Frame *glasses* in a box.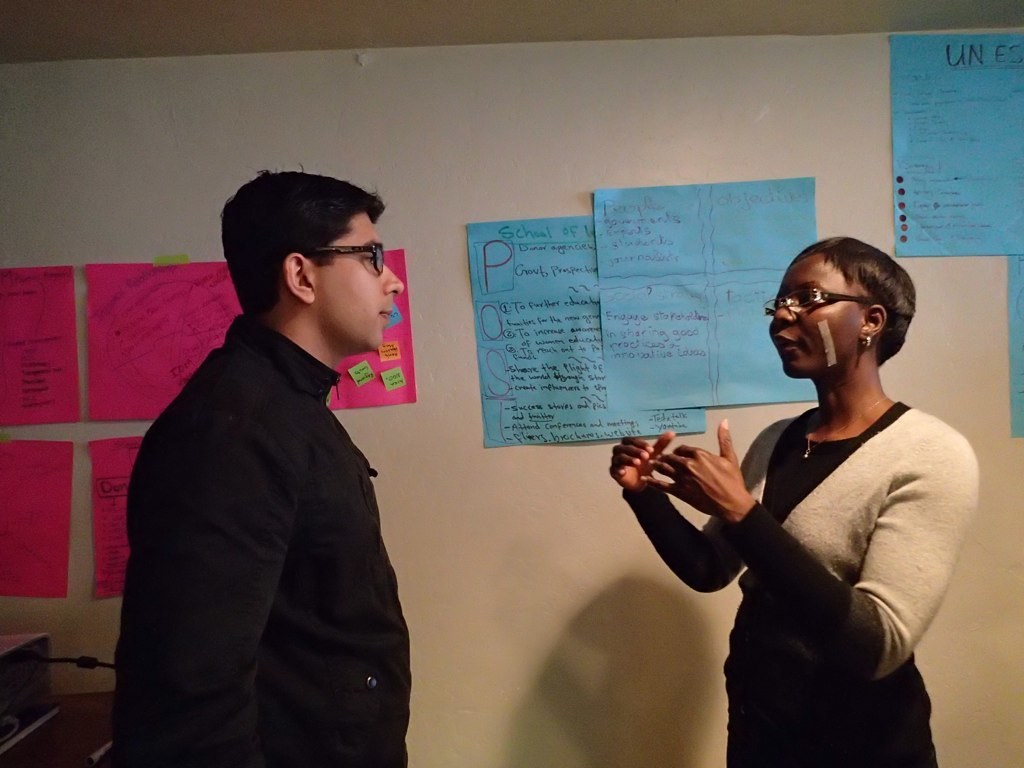
306 243 384 276.
